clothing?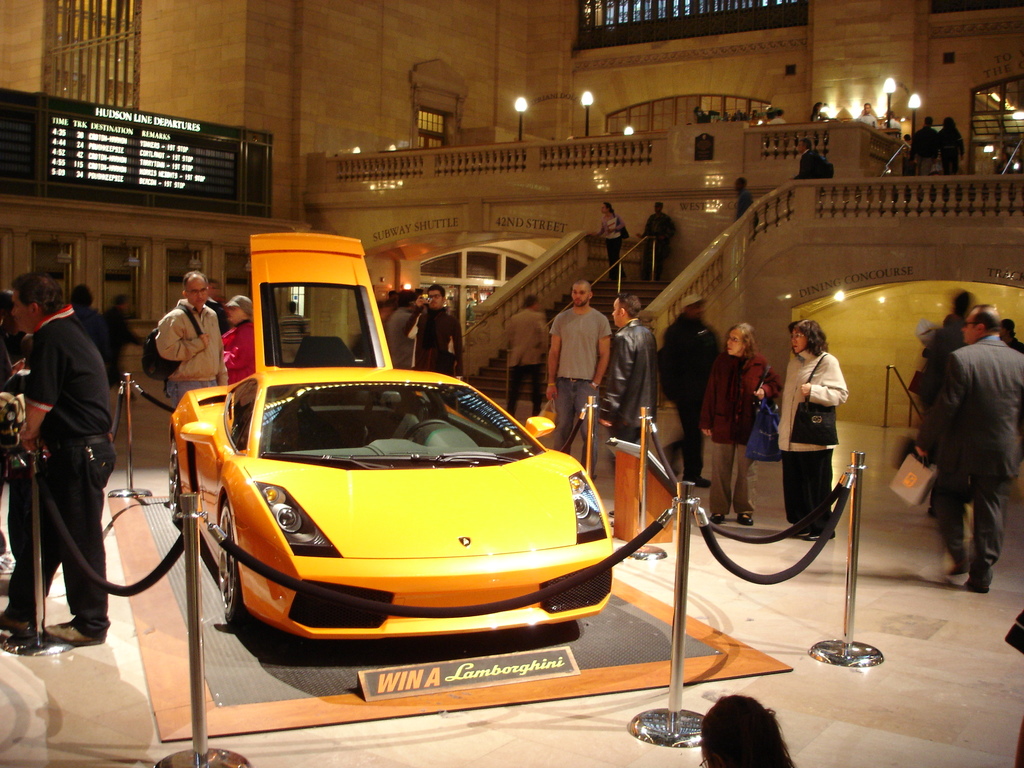
210/301/227/319
